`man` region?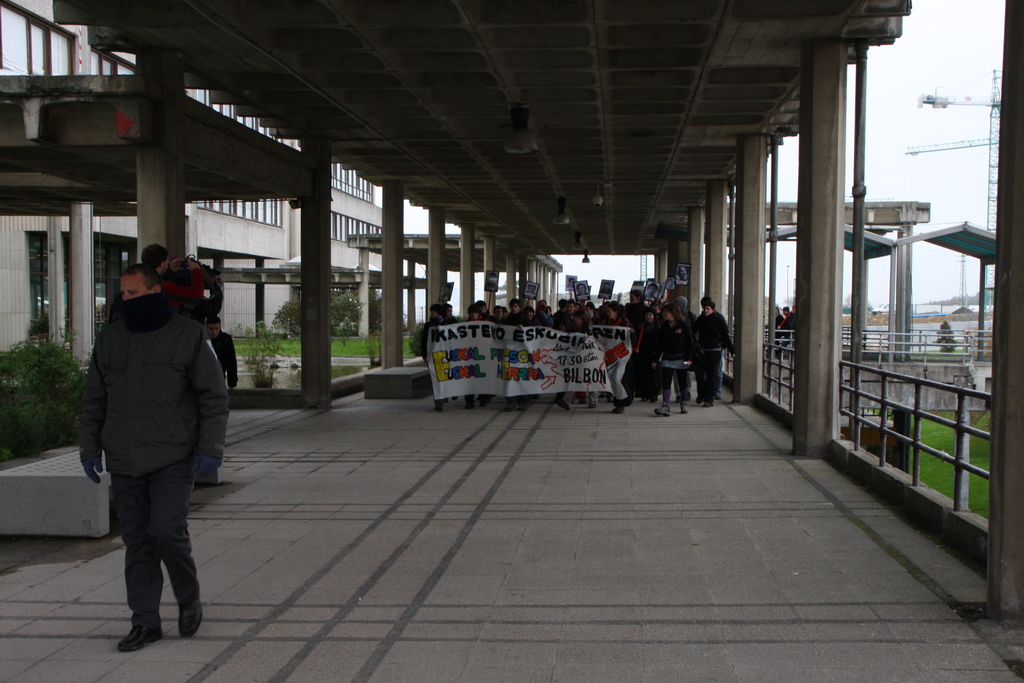
l=76, t=263, r=228, b=652
